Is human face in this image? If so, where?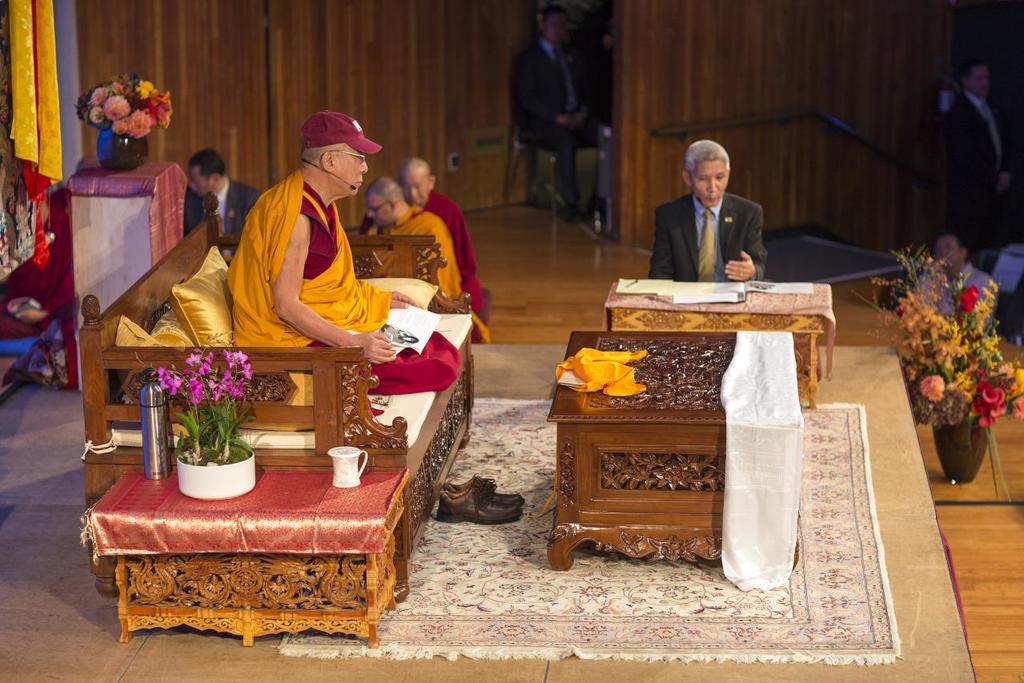
Yes, at {"left": 548, "top": 8, "right": 563, "bottom": 46}.
